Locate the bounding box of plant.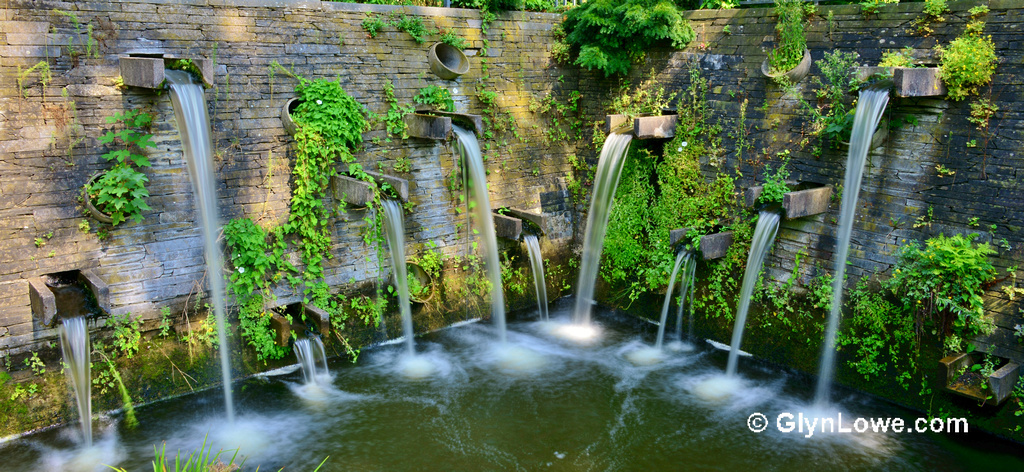
Bounding box: x1=565 y1=91 x2=581 y2=108.
